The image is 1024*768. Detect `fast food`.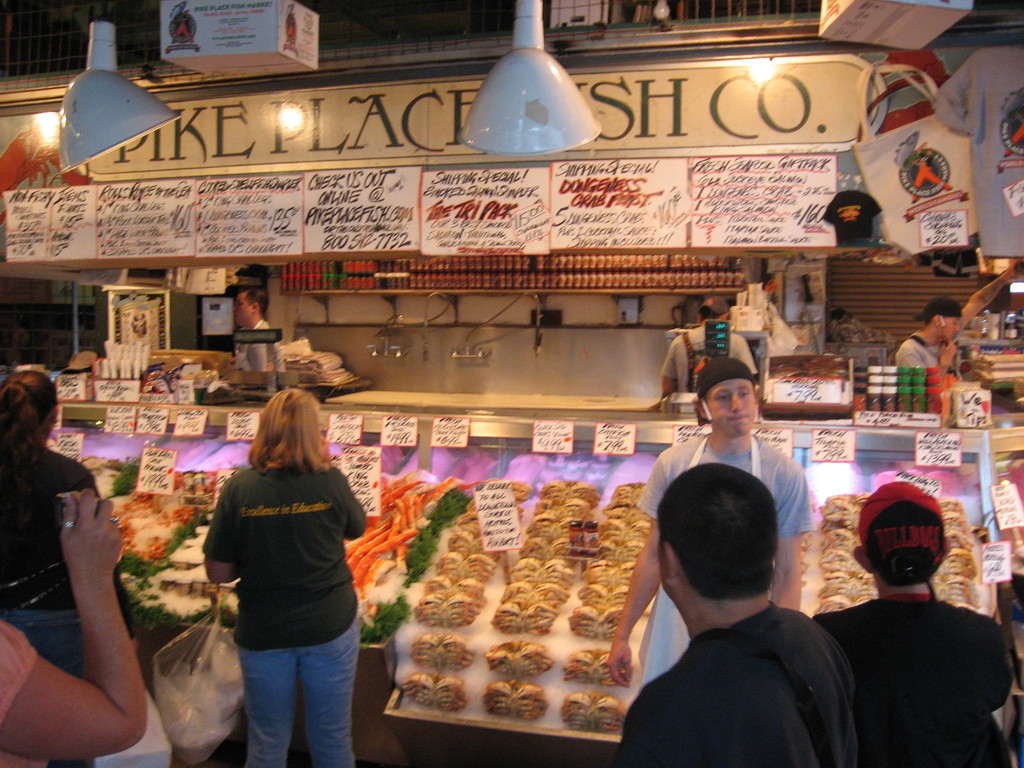
Detection: [x1=489, y1=684, x2=540, y2=729].
